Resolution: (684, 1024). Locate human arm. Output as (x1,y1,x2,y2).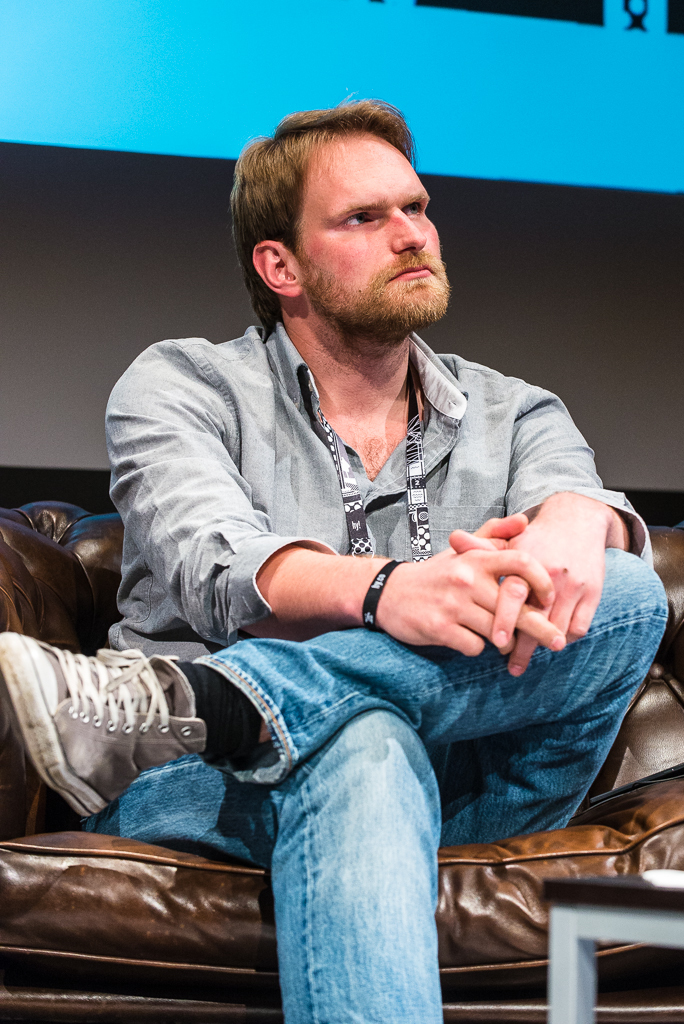
(439,379,651,679).
